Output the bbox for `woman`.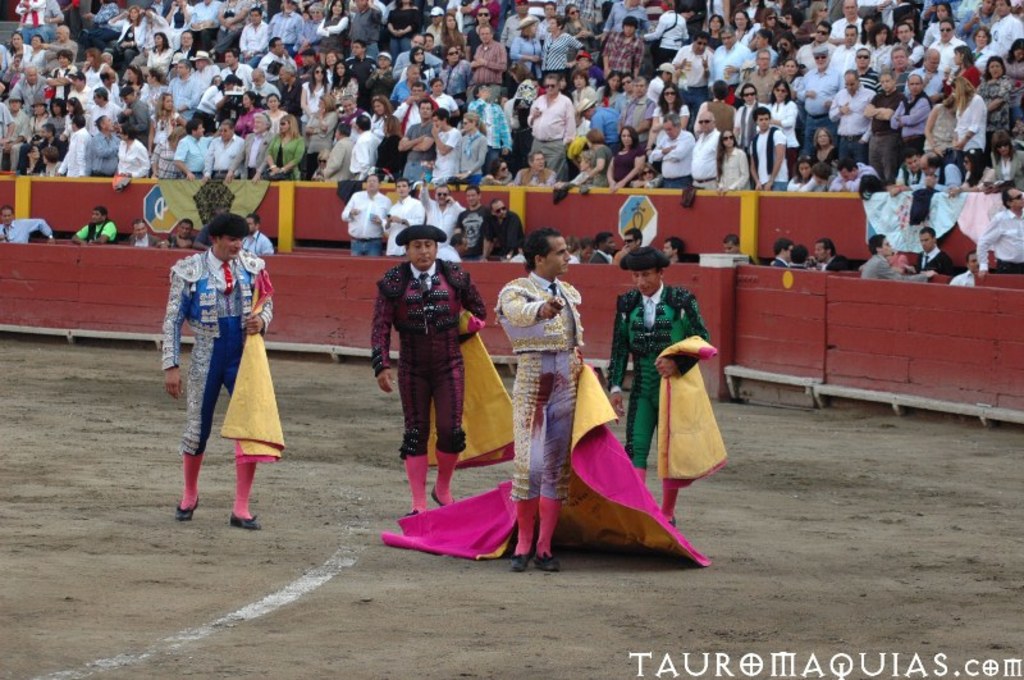
564, 5, 591, 50.
